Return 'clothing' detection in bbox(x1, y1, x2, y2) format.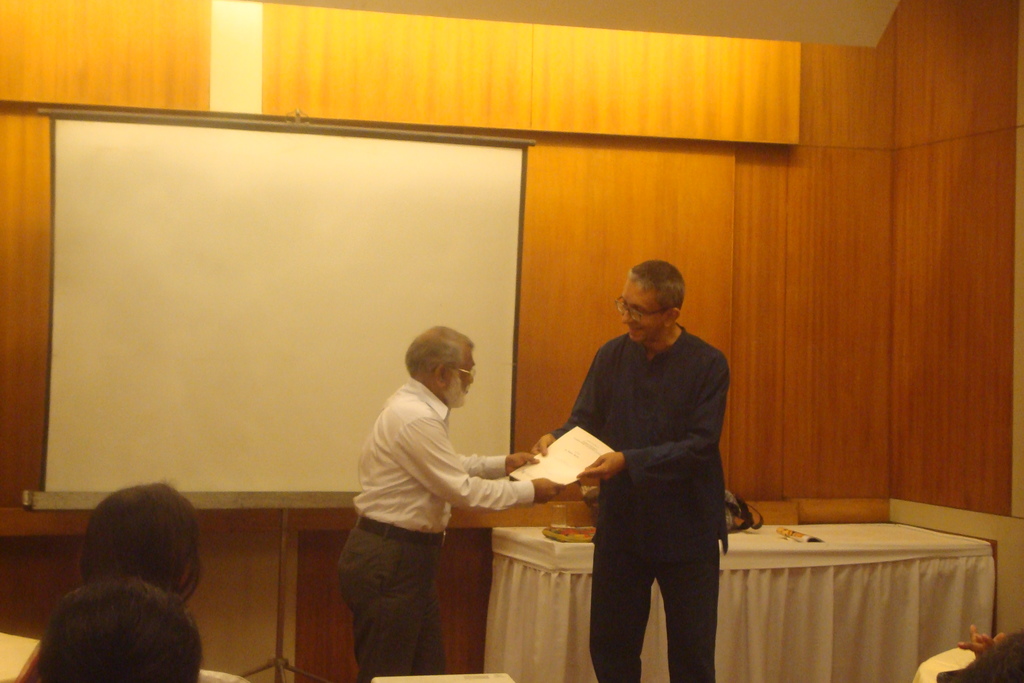
bbox(335, 384, 515, 663).
